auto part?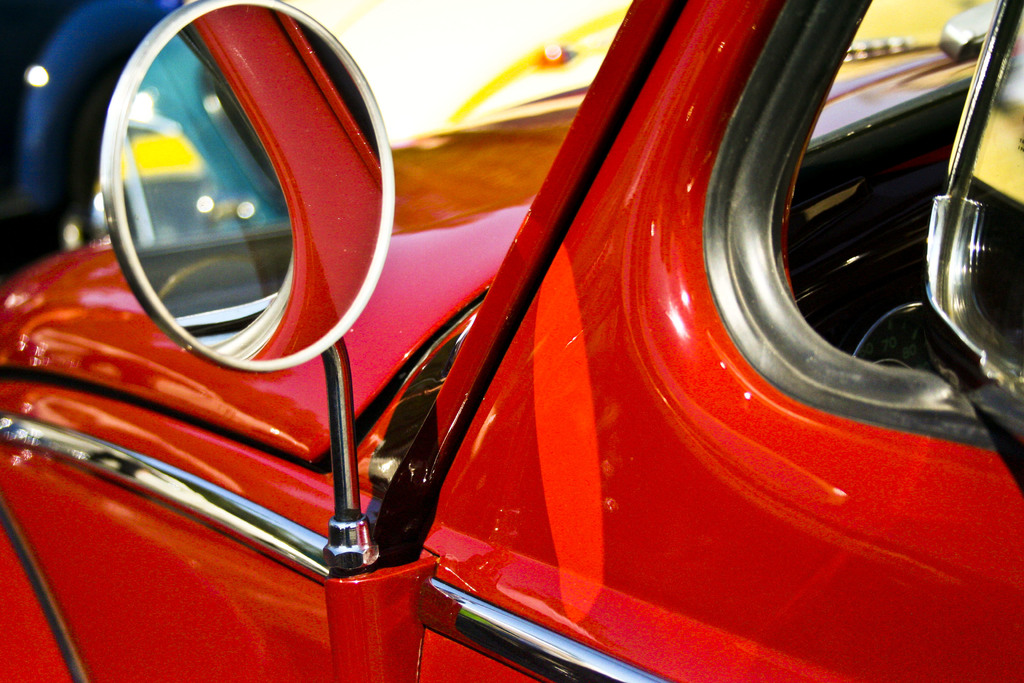
BBox(75, 9, 444, 340)
